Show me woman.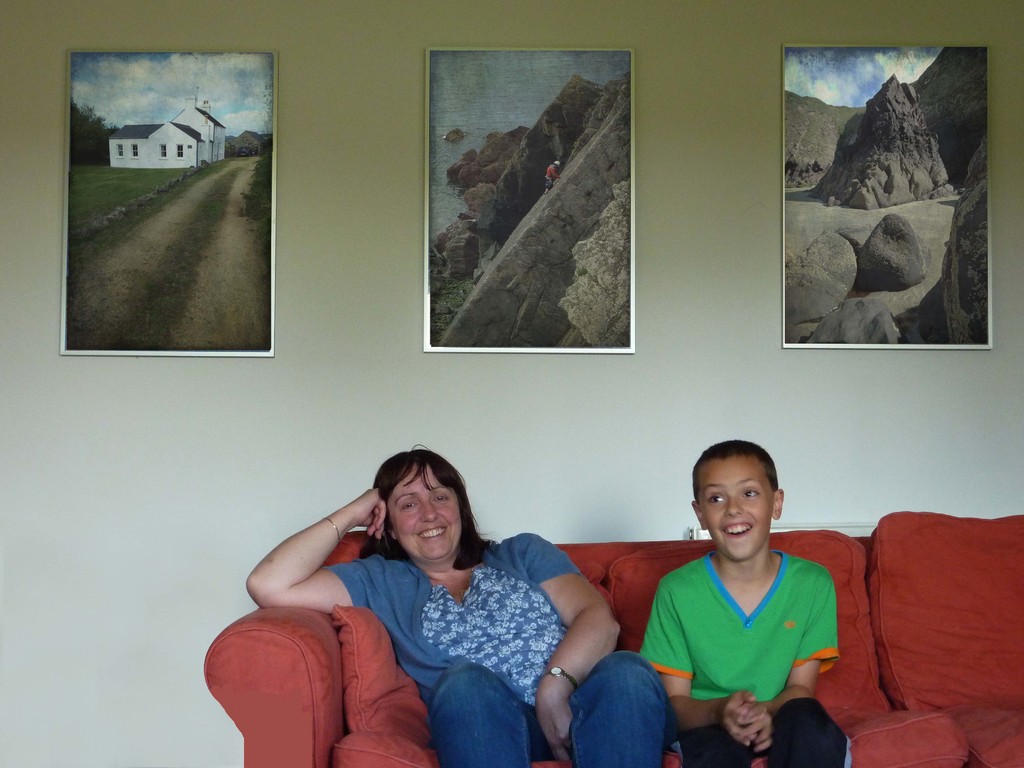
woman is here: <bbox>257, 449, 586, 753</bbox>.
